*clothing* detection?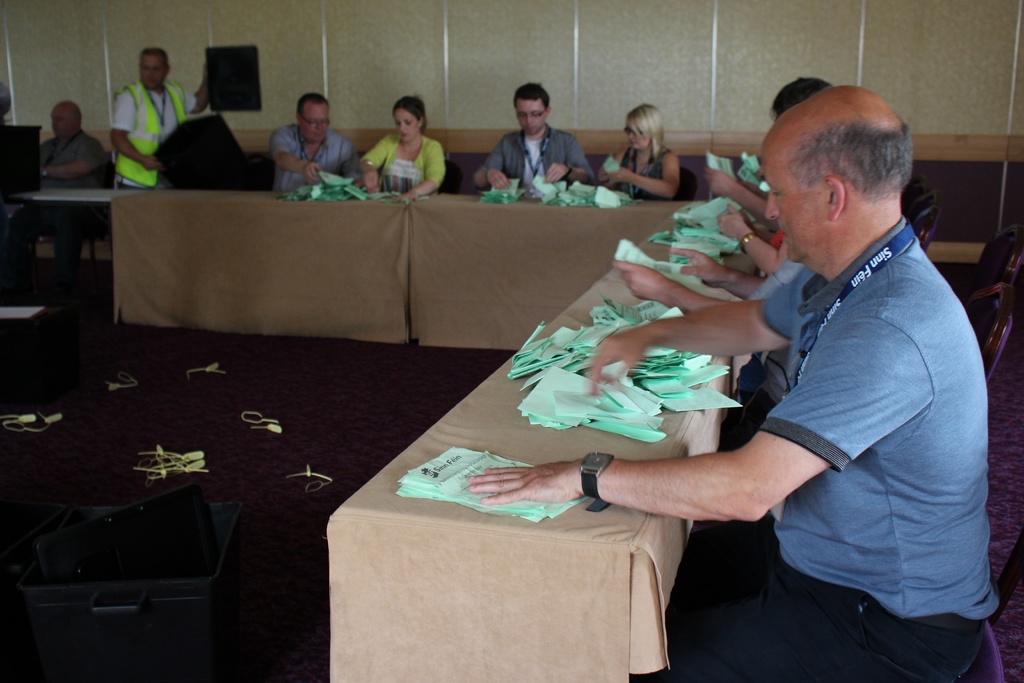
box=[268, 126, 362, 186]
